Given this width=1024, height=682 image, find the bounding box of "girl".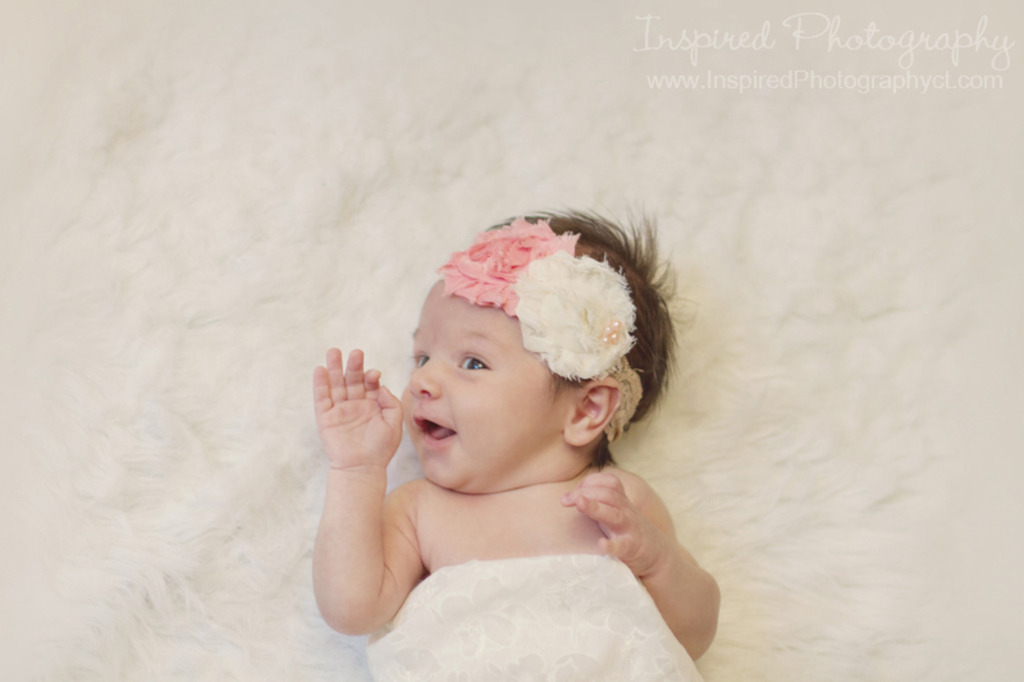
select_region(307, 201, 730, 681).
